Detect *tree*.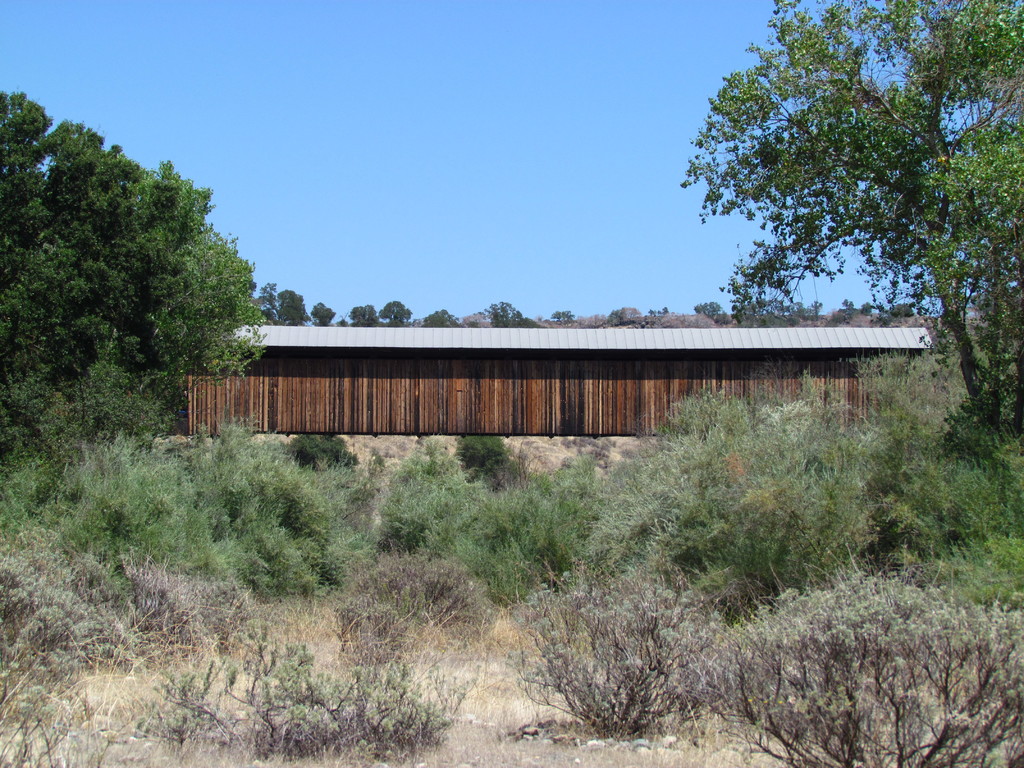
Detected at 312, 299, 338, 326.
